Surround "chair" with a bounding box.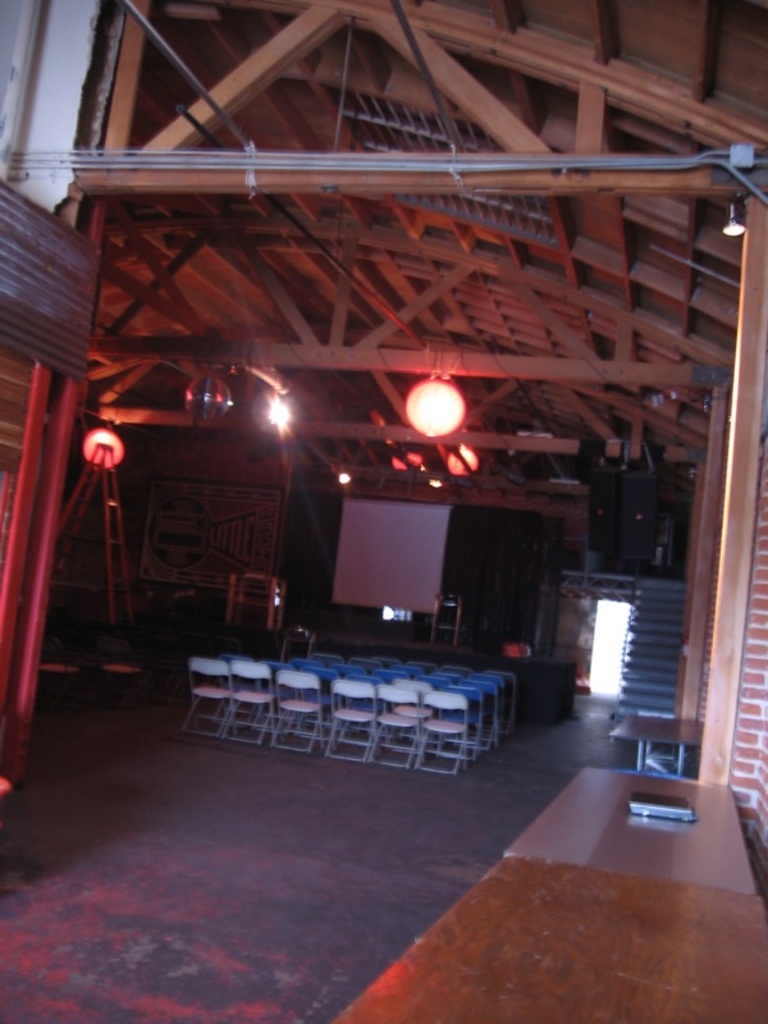
pyautogui.locateOnScreen(230, 662, 273, 748).
